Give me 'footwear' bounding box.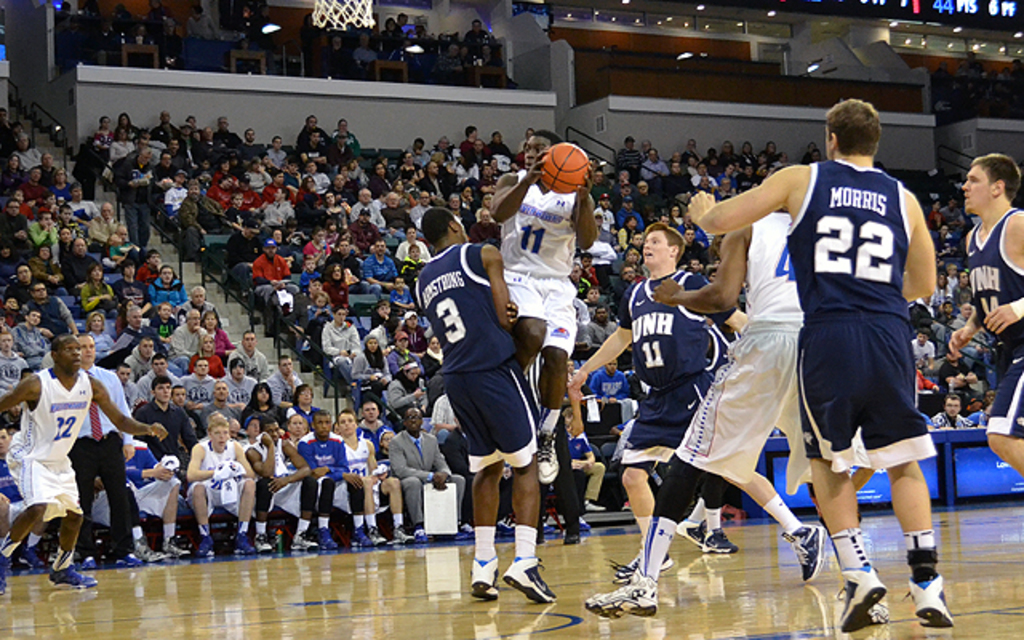
bbox(253, 530, 270, 554).
